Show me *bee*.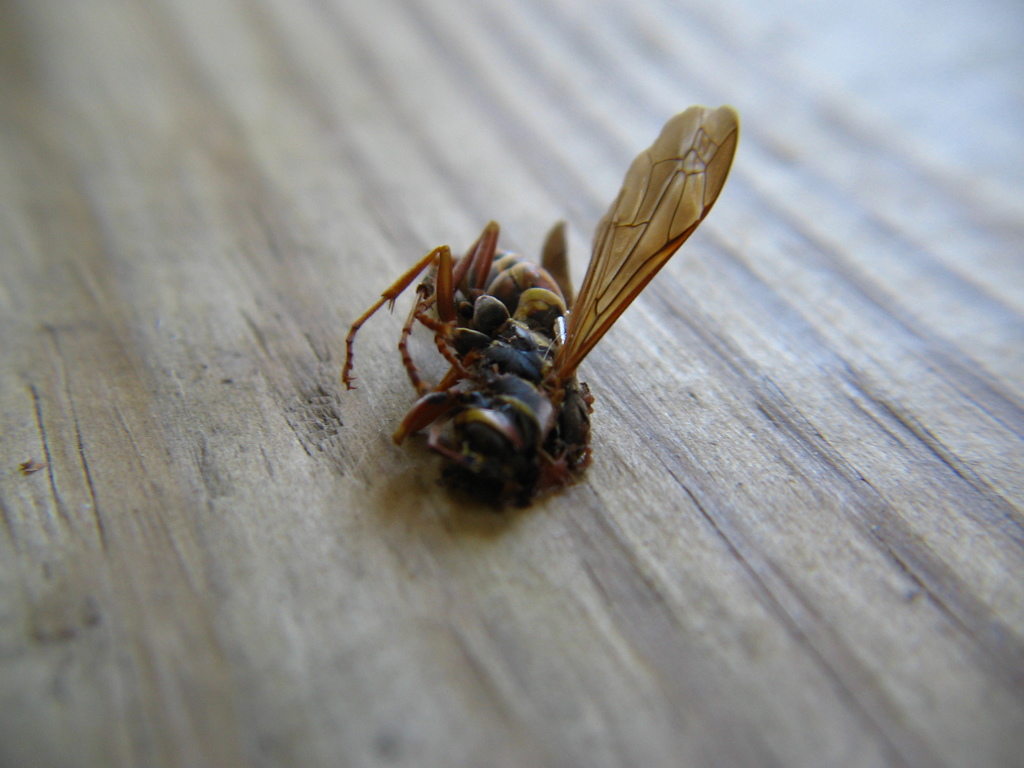
*bee* is here: {"x1": 339, "y1": 100, "x2": 744, "y2": 502}.
